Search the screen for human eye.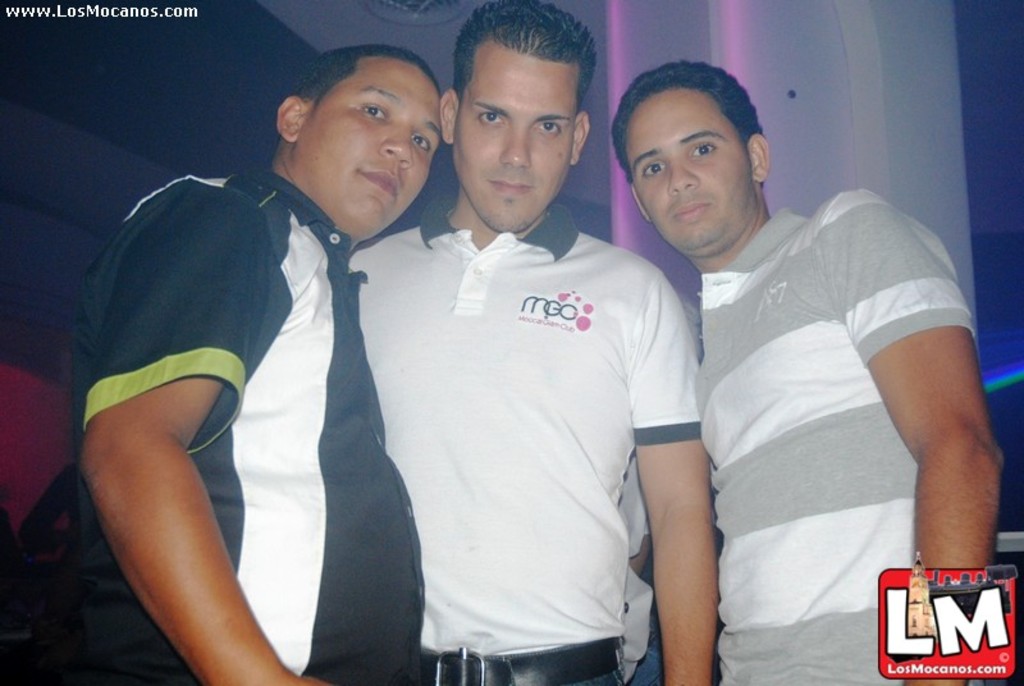
Found at locate(531, 119, 568, 138).
